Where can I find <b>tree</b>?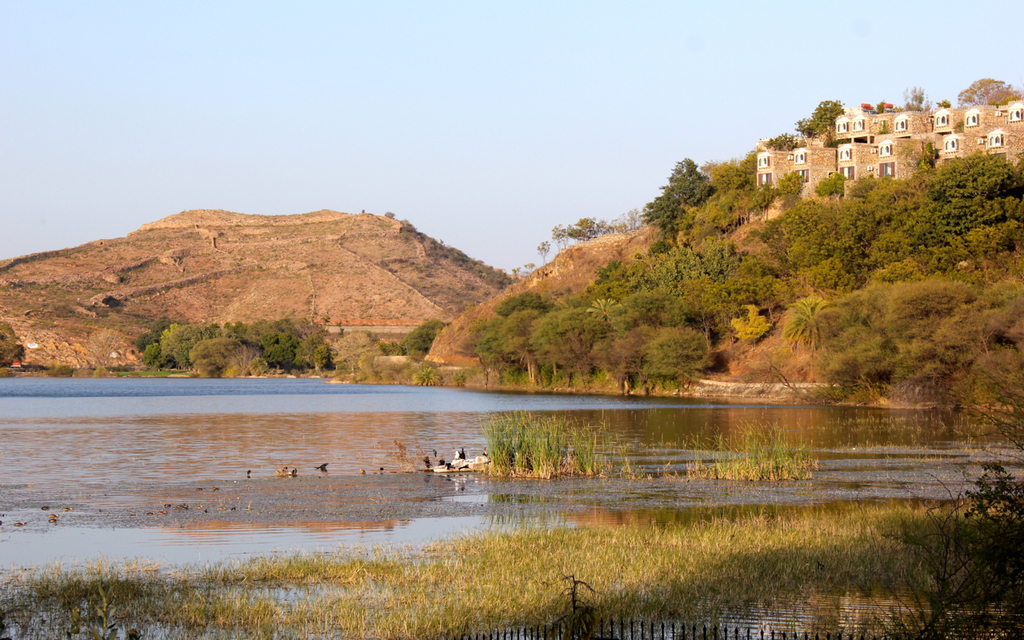
You can find it at x1=950 y1=74 x2=1012 y2=106.
